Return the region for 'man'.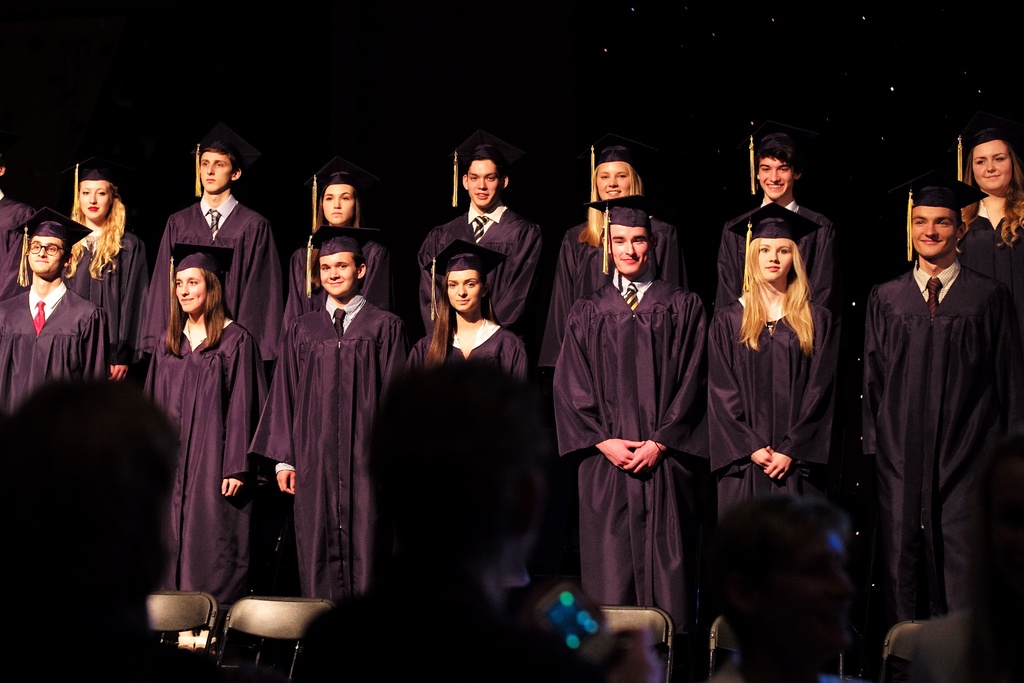
(0, 206, 111, 420).
